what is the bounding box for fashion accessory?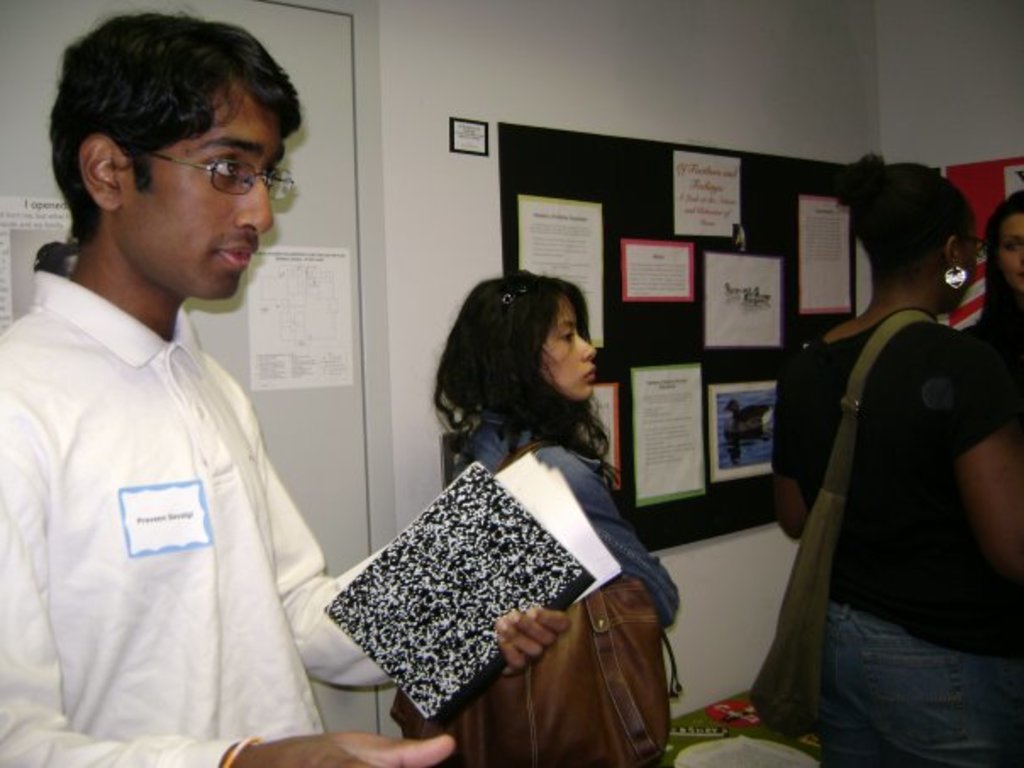
rect(151, 156, 297, 203).
